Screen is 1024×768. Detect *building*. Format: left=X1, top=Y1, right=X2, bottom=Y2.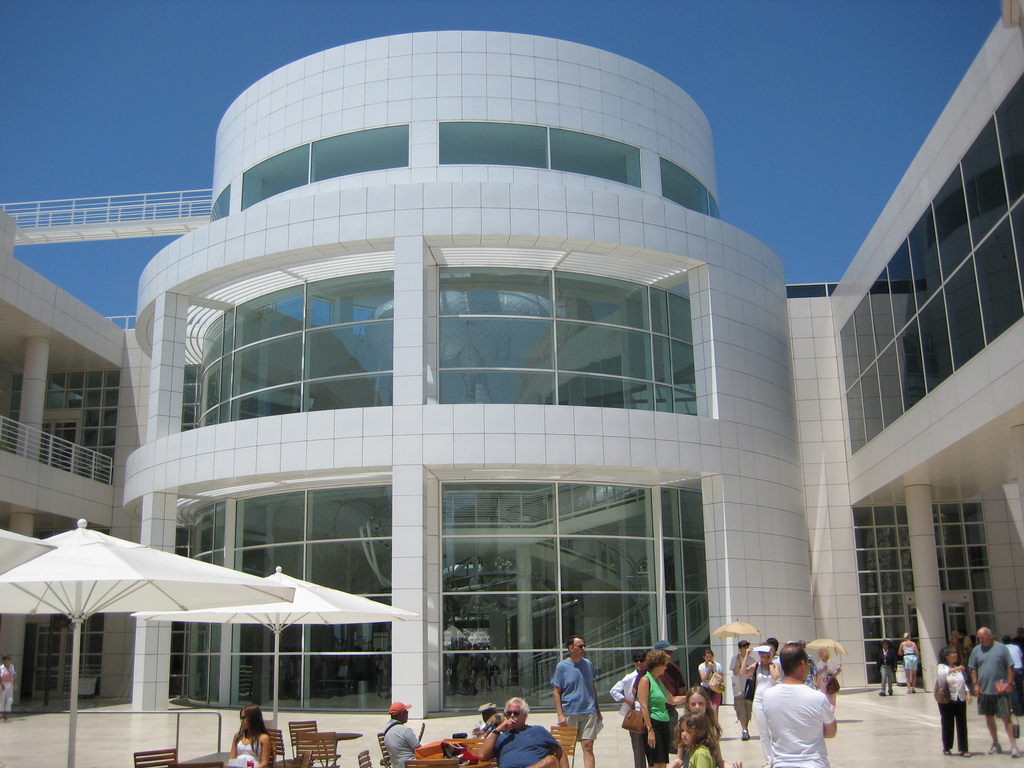
left=0, top=0, right=1023, bottom=719.
